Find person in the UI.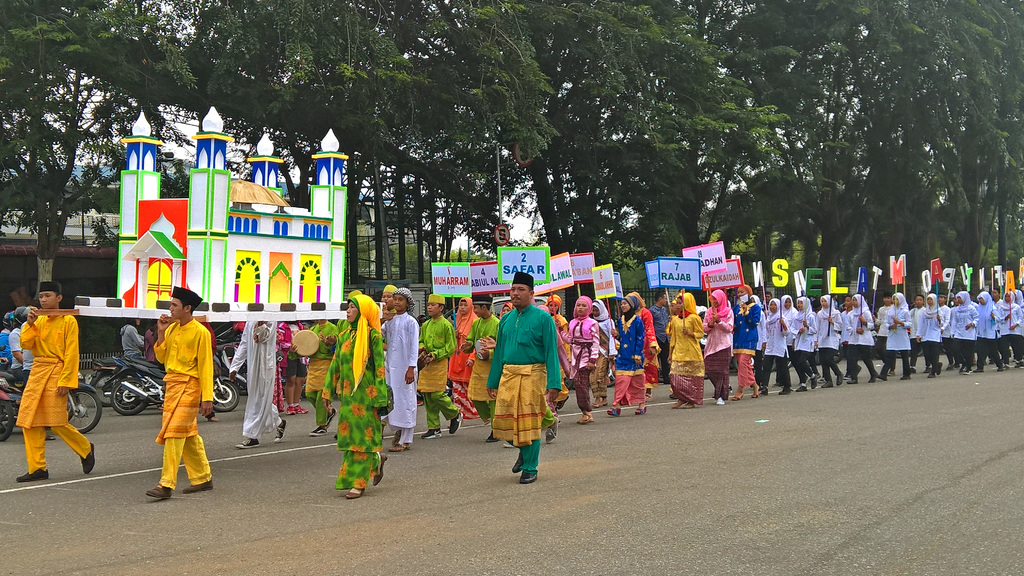
UI element at x1=886, y1=290, x2=913, y2=377.
